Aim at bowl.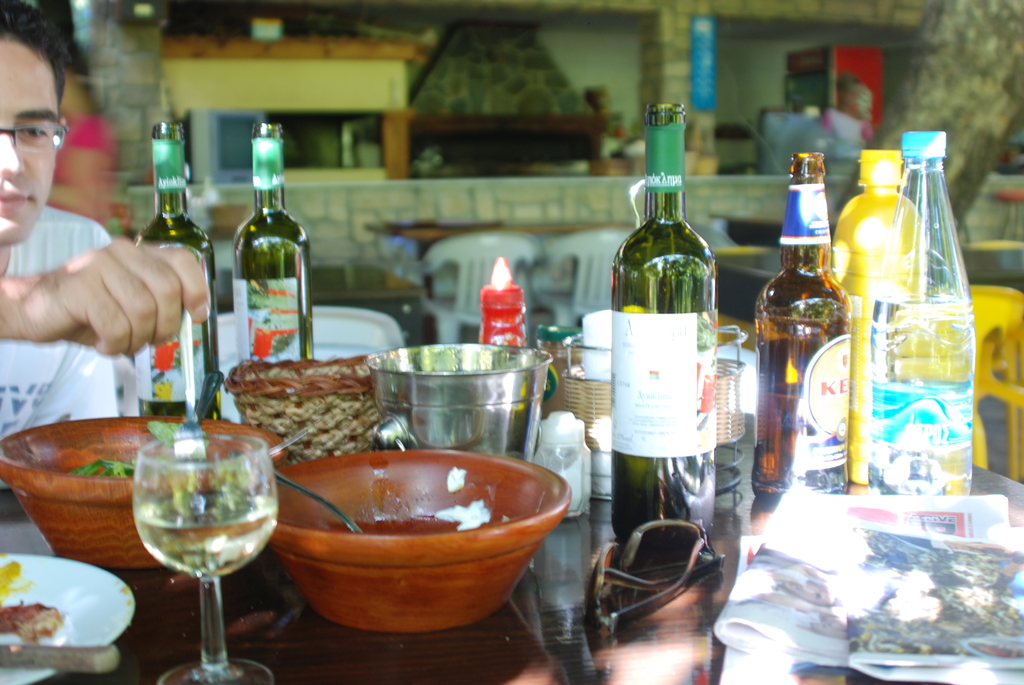
Aimed at <bbox>0, 413, 282, 568</bbox>.
